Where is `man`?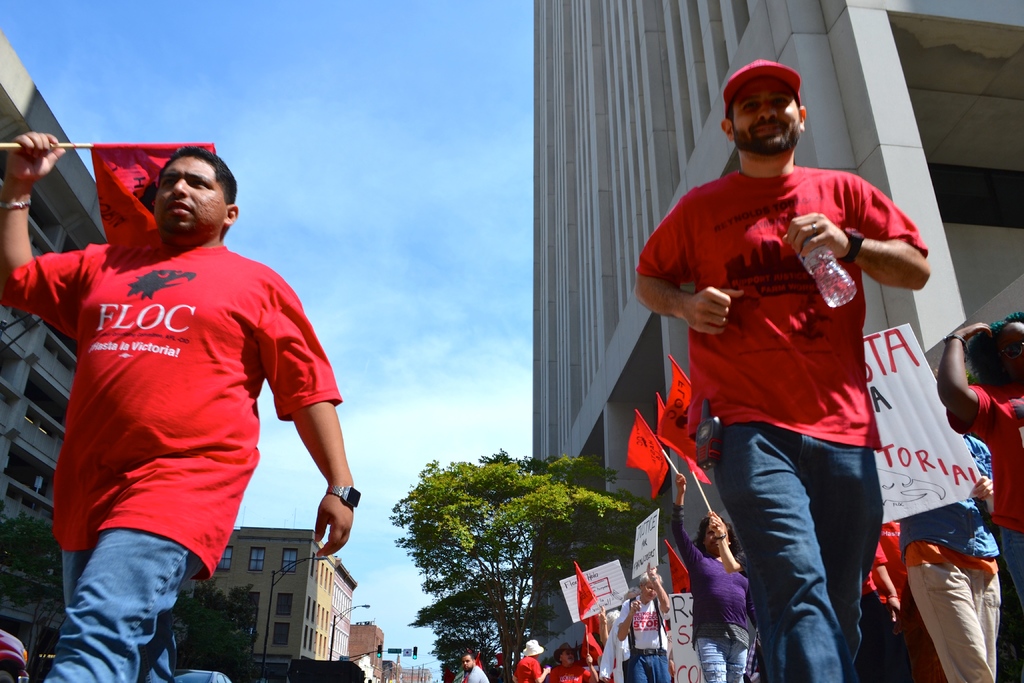
<bbox>513, 638, 550, 682</bbox>.
